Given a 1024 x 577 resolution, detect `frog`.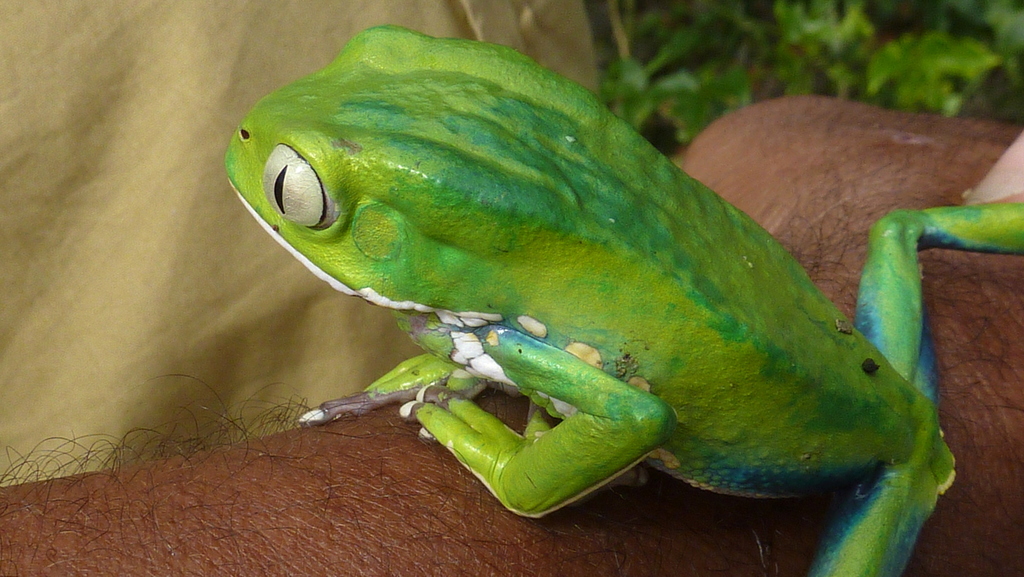
Rect(226, 26, 1023, 576).
